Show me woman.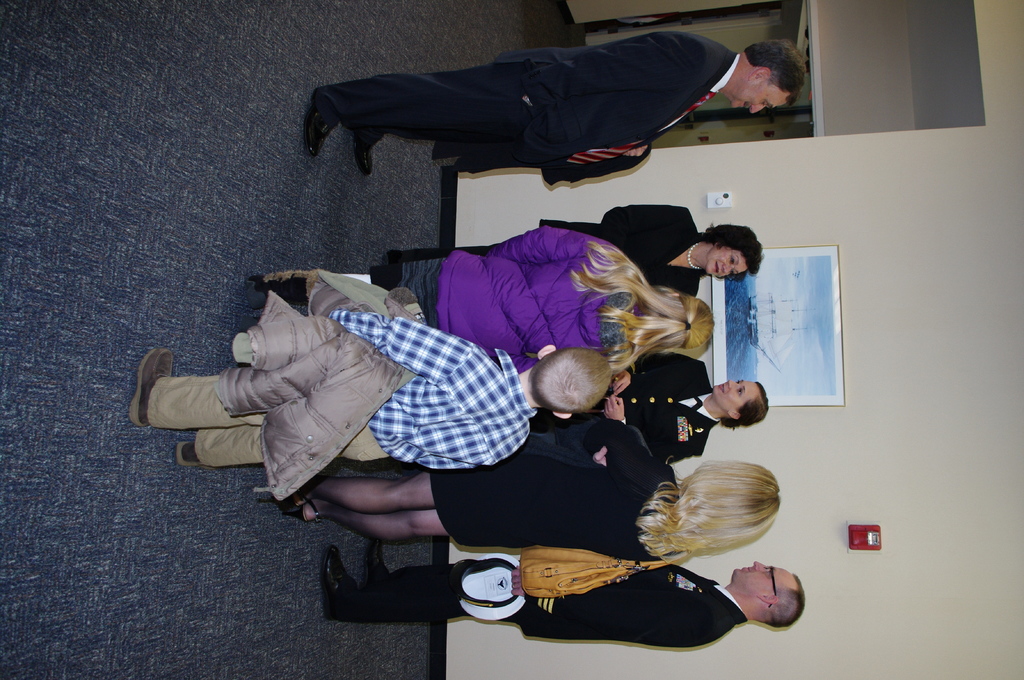
woman is here: (367, 198, 767, 292).
